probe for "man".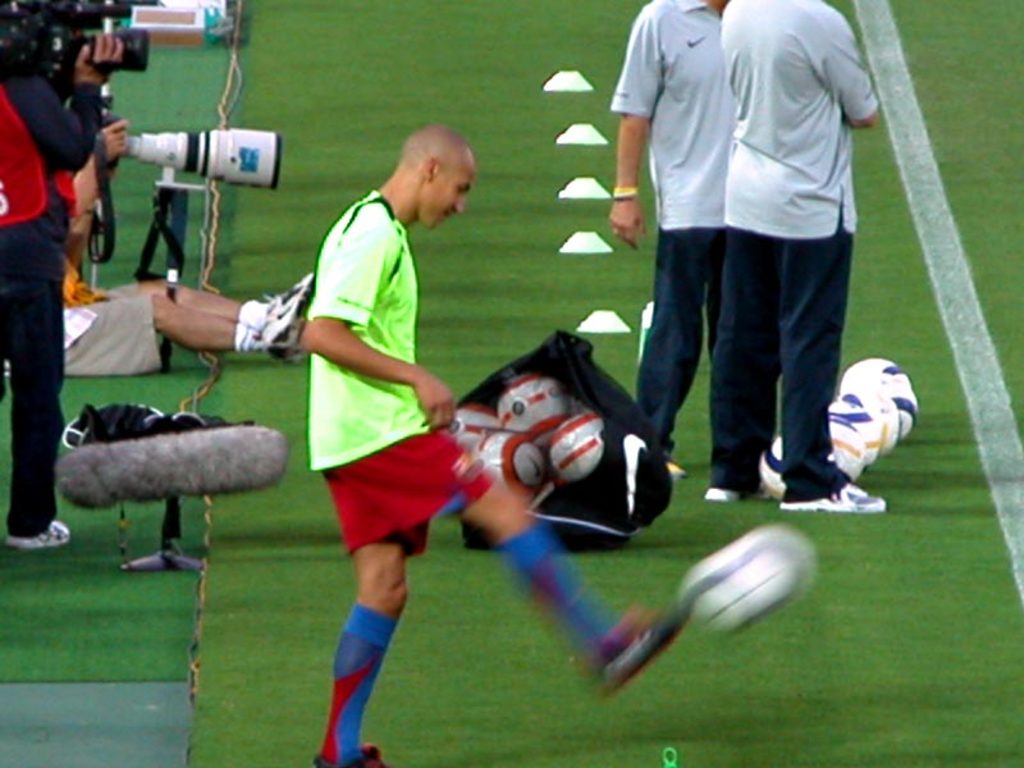
Probe result: 0, 0, 132, 552.
